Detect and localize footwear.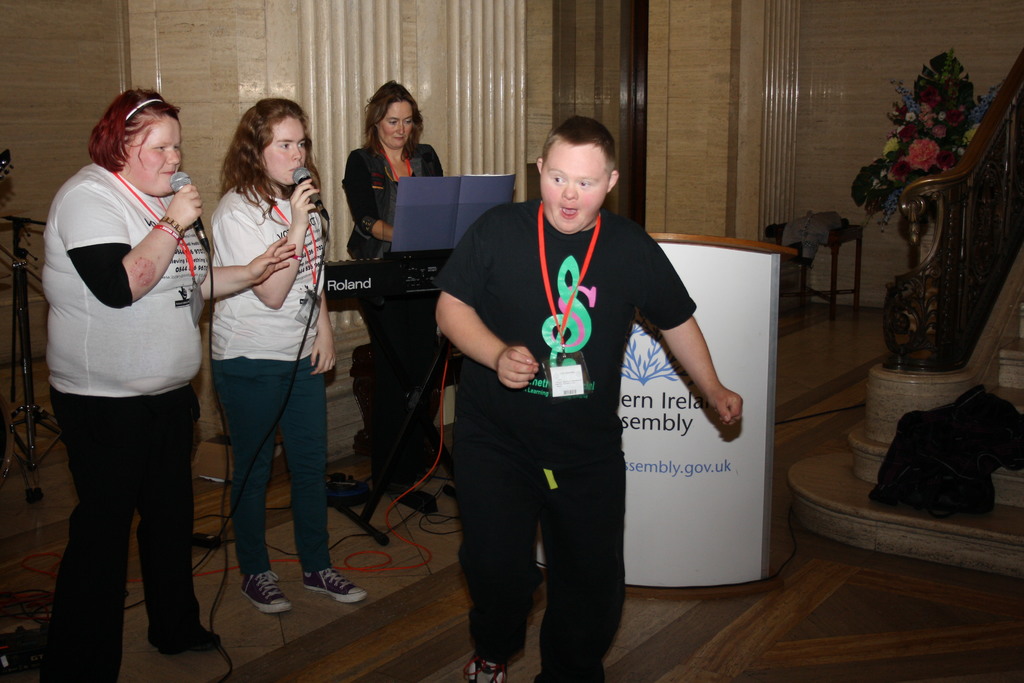
Localized at select_region(295, 563, 371, 604).
